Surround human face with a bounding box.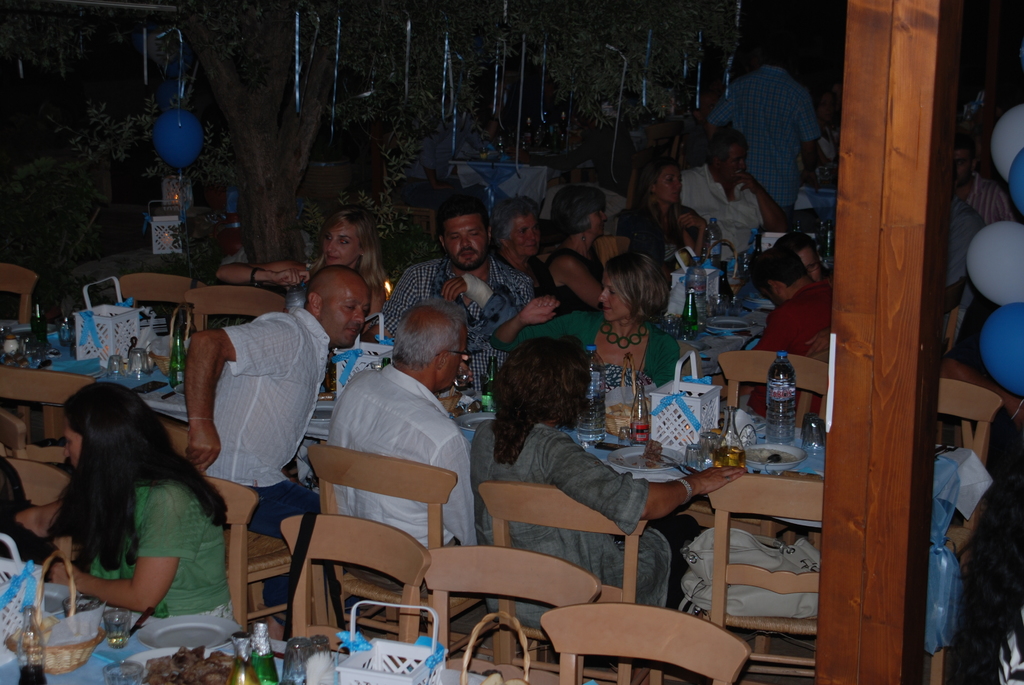
locate(657, 165, 682, 203).
